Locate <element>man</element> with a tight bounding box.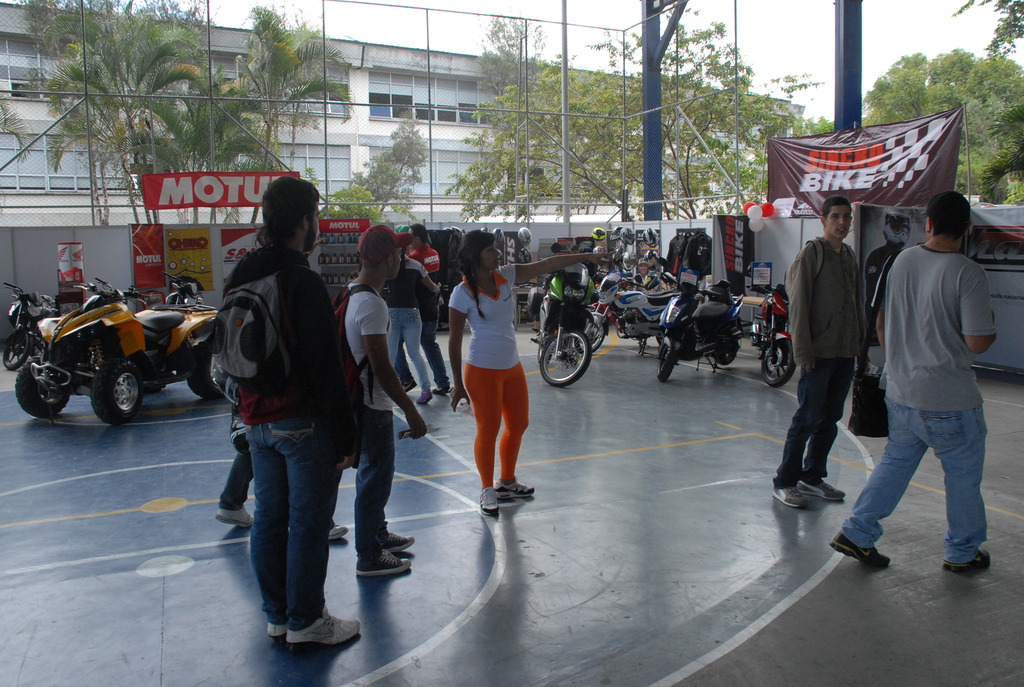
(x1=866, y1=209, x2=912, y2=340).
